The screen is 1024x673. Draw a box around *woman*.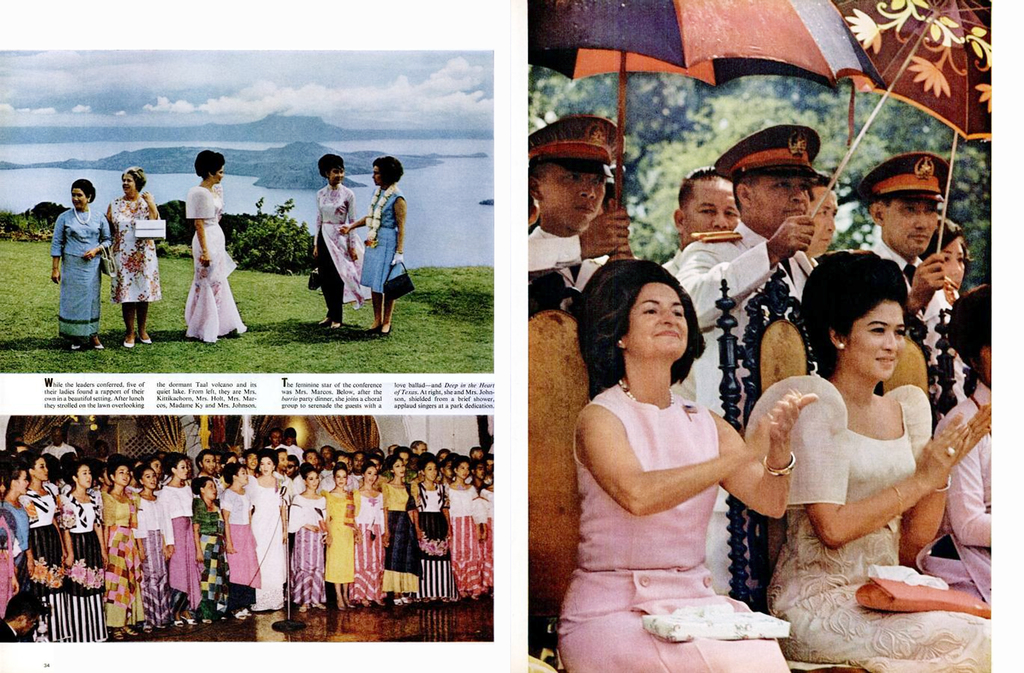
l=192, t=475, r=232, b=631.
